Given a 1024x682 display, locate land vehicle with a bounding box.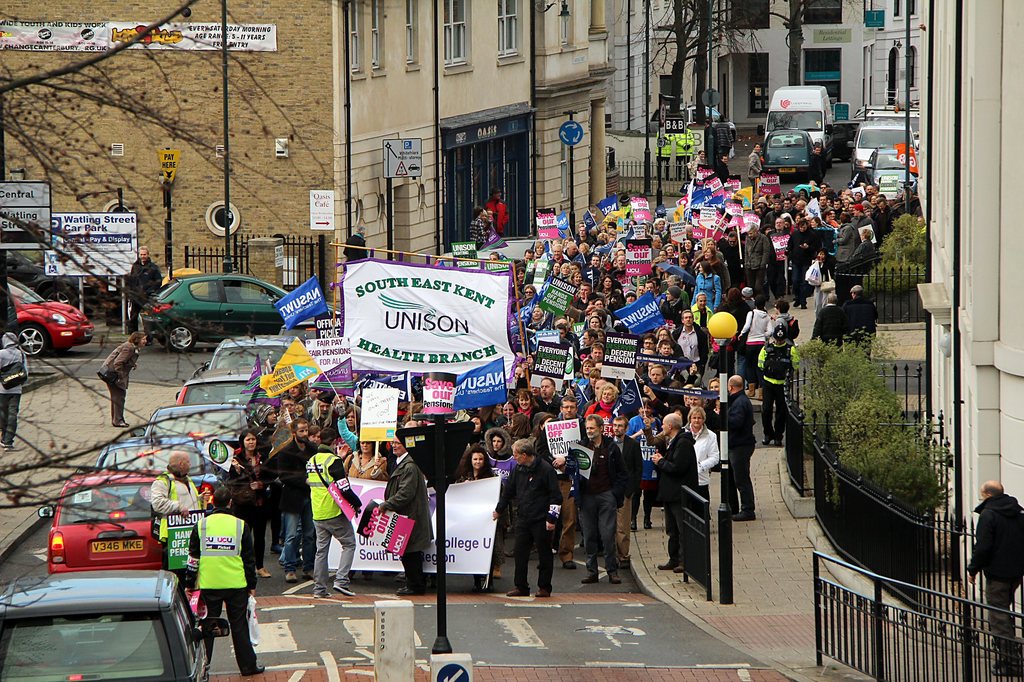
Located: crop(281, 320, 333, 340).
